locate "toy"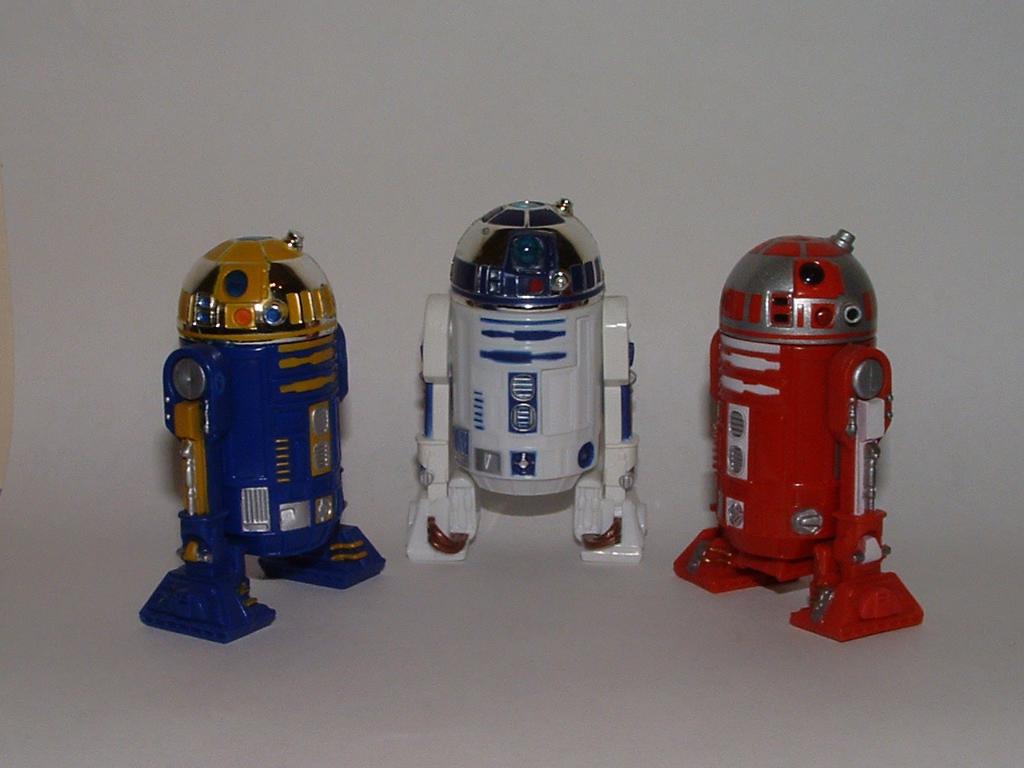
Rect(406, 194, 650, 566)
